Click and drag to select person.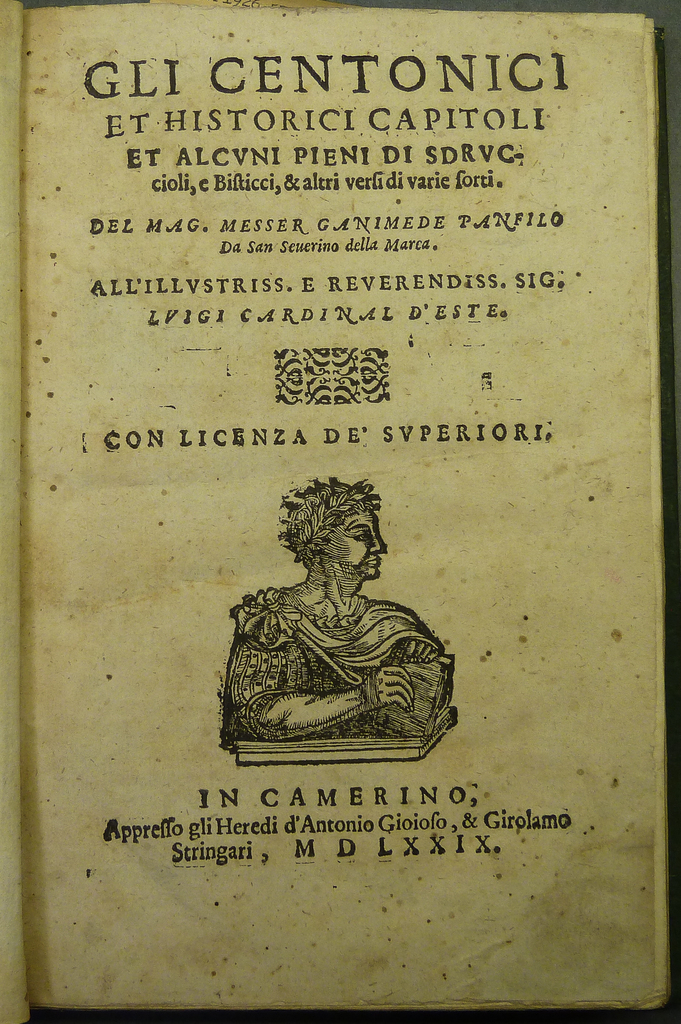
Selection: bbox=(213, 458, 458, 781).
